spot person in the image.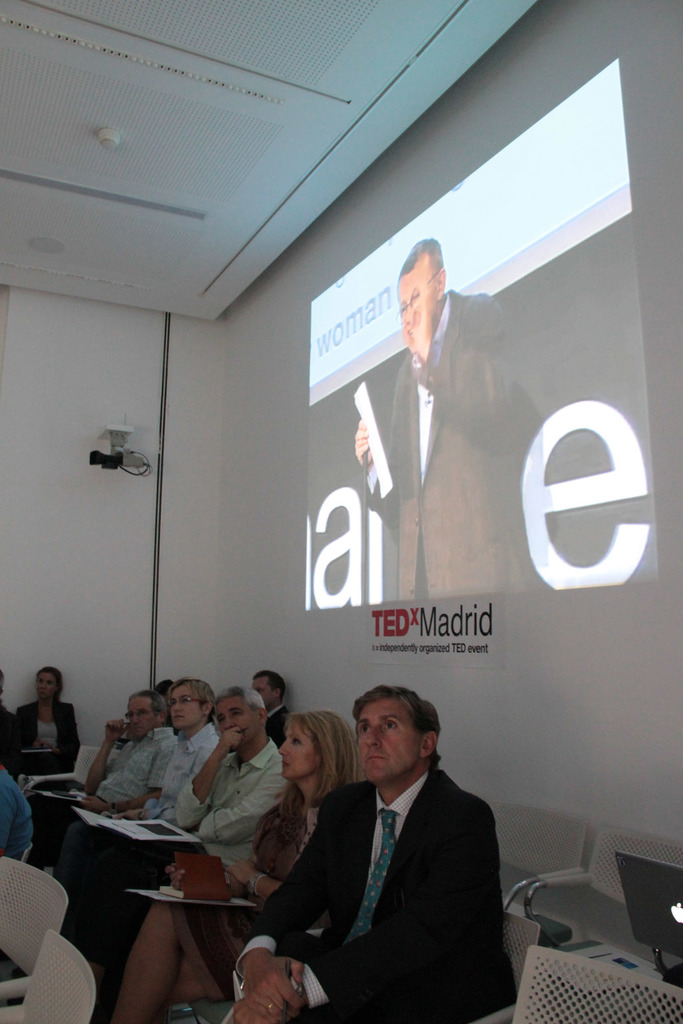
person found at bbox=(245, 665, 291, 753).
